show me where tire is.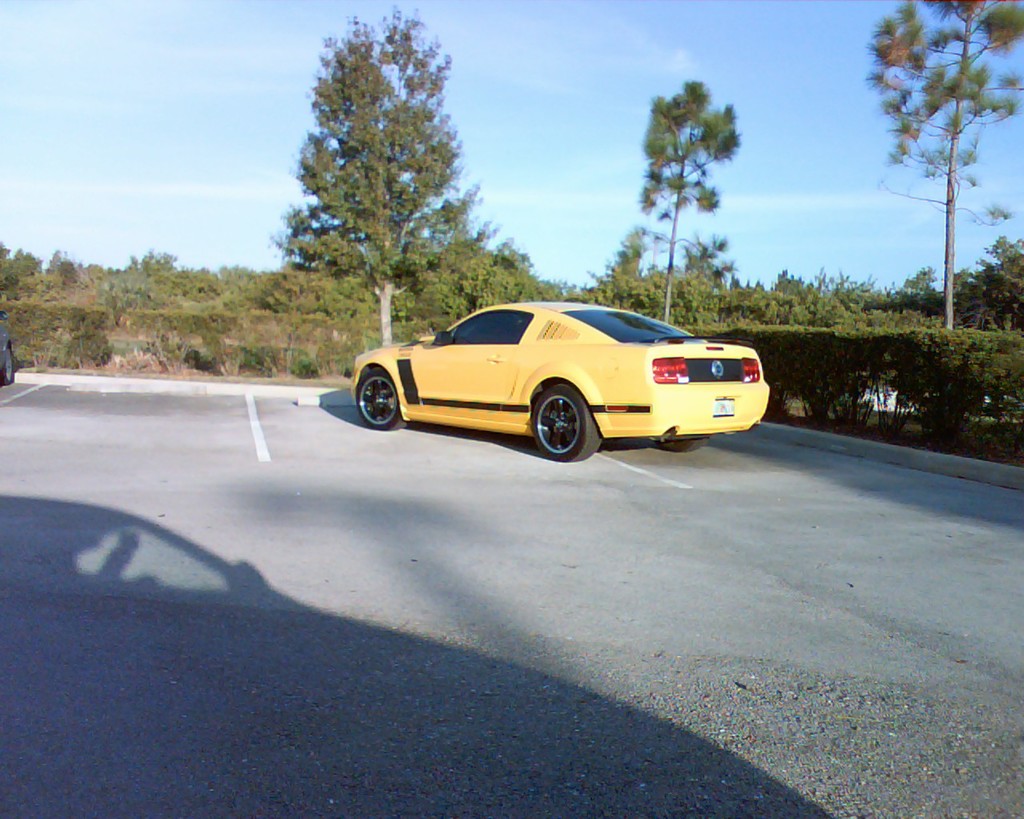
tire is at (0,346,13,384).
